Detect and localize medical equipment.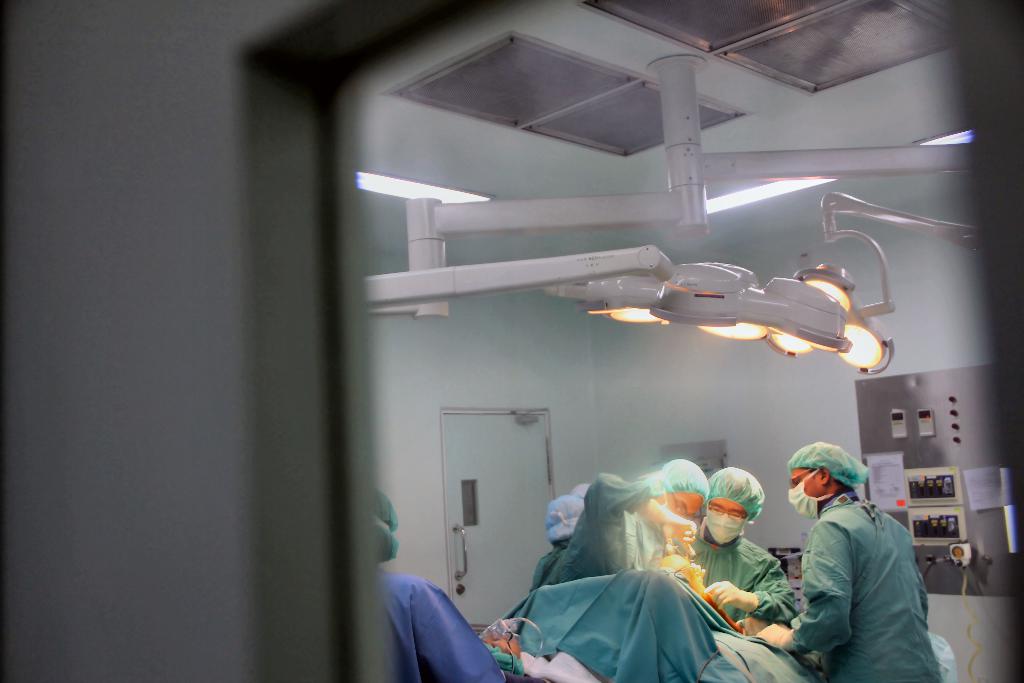
Localized at (x1=479, y1=611, x2=543, y2=671).
